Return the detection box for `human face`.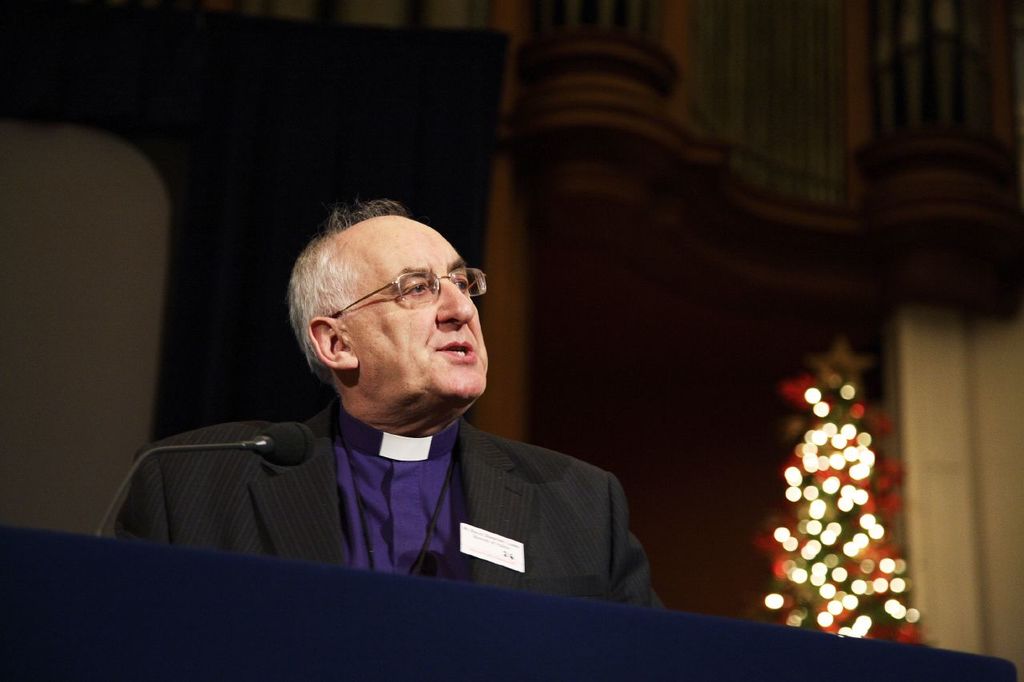
{"x1": 355, "y1": 210, "x2": 491, "y2": 397}.
